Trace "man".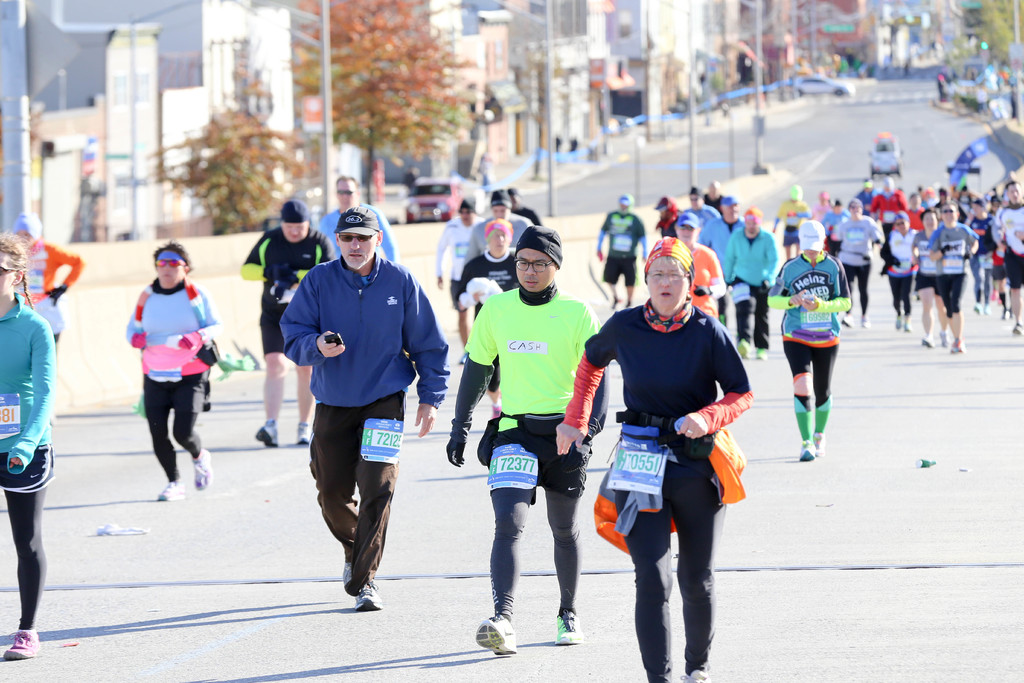
Traced to 933, 183, 966, 220.
